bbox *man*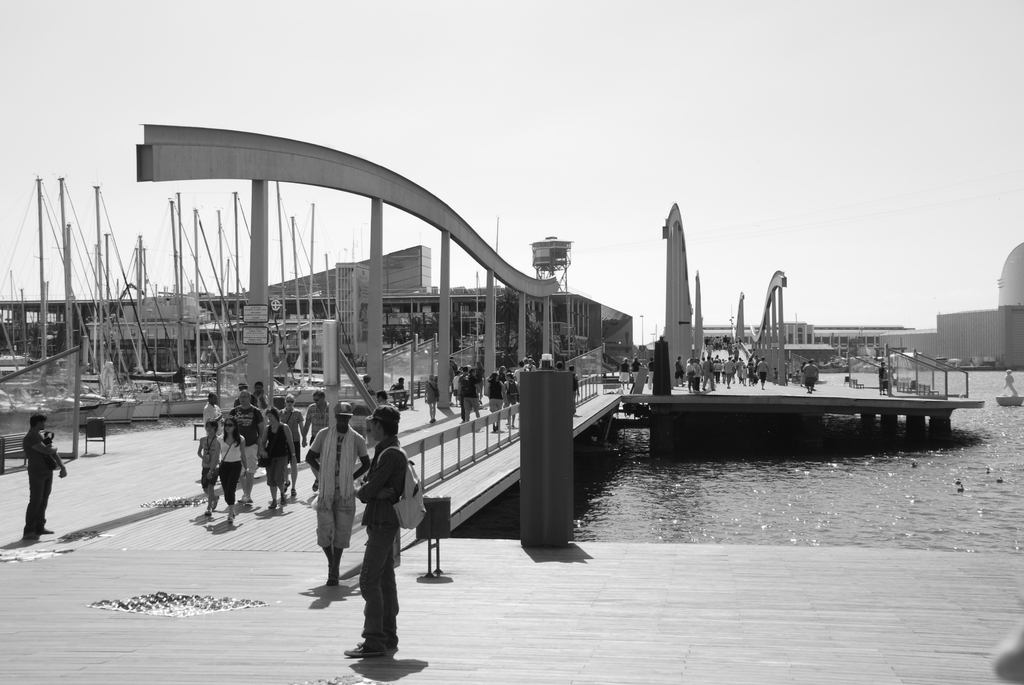
225 385 263 503
